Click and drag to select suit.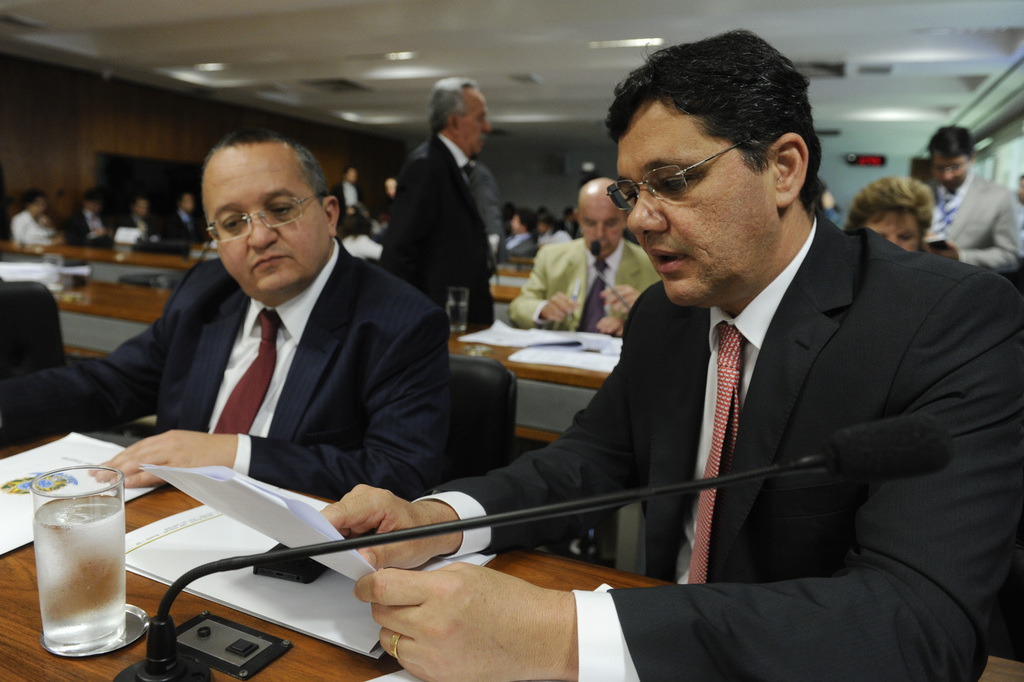
Selection: pyautogui.locateOnScreen(508, 236, 661, 338).
